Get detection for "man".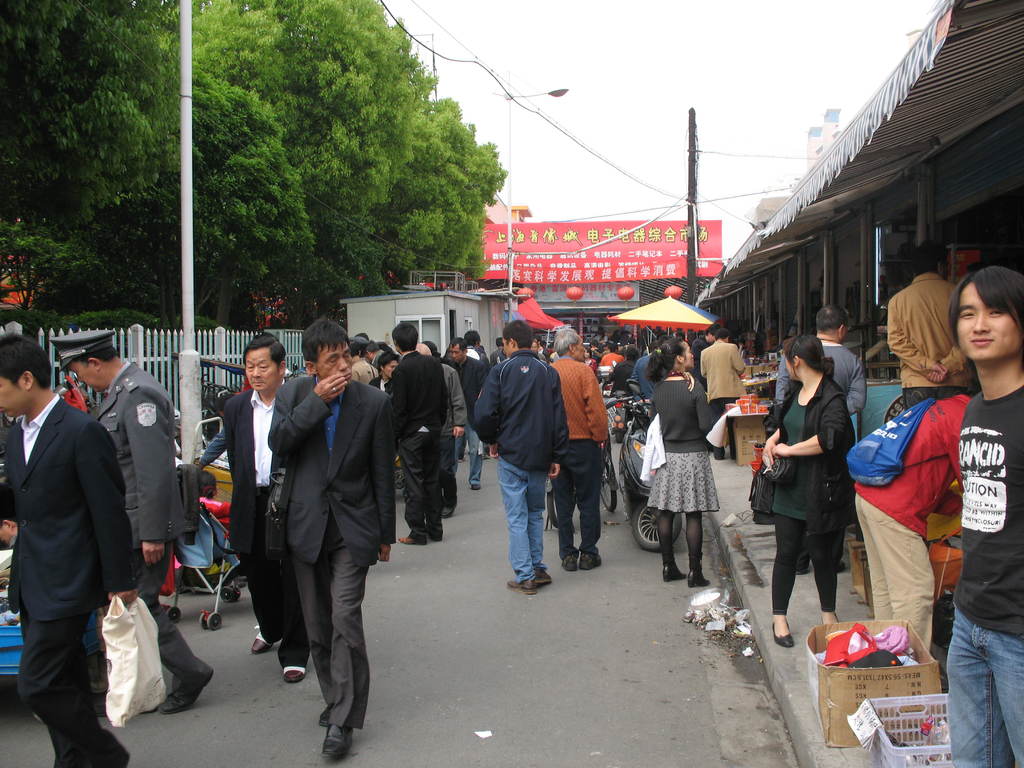
Detection: <box>943,266,1023,767</box>.
